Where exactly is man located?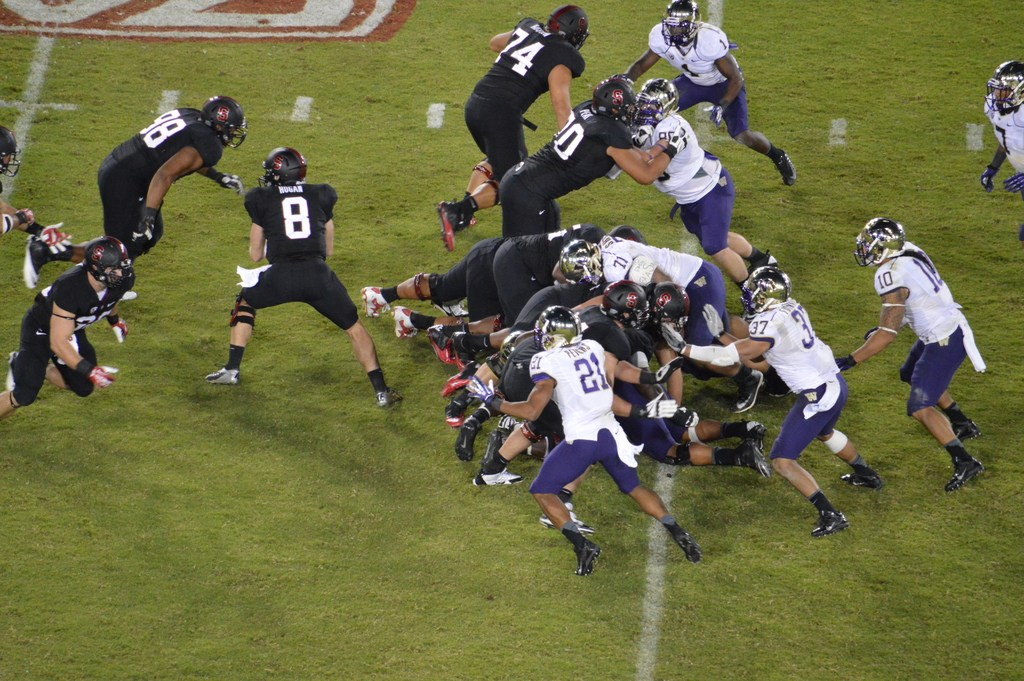
Its bounding box is BBox(604, 0, 796, 190).
